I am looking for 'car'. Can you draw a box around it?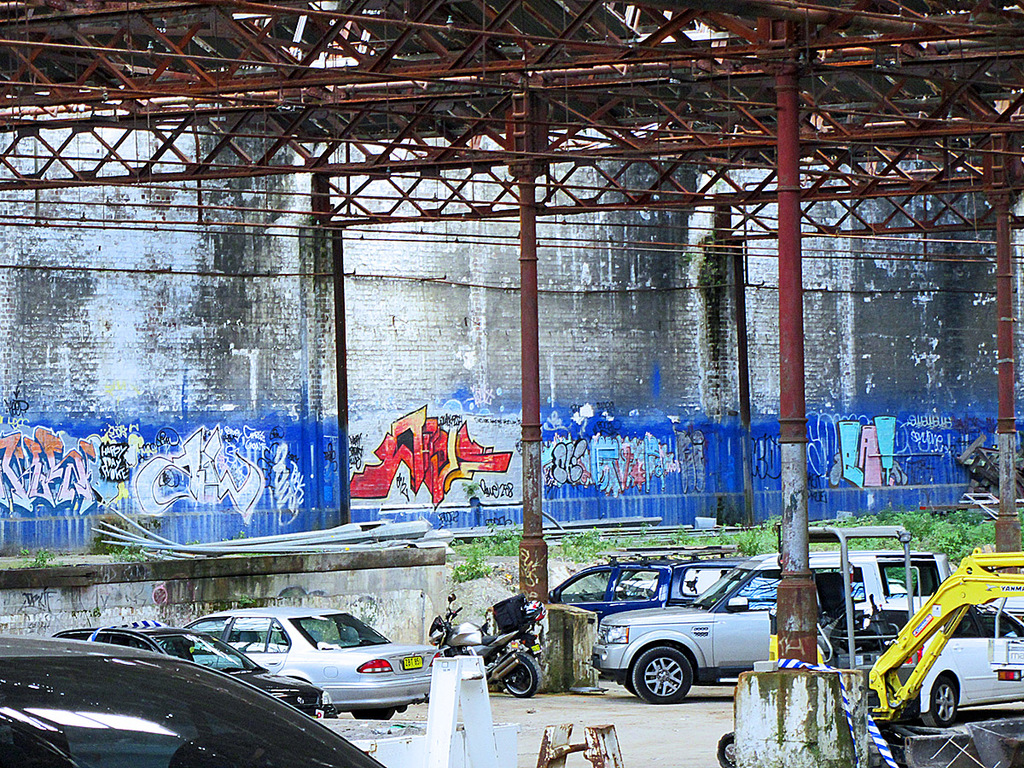
Sure, the bounding box is detection(0, 633, 381, 767).
